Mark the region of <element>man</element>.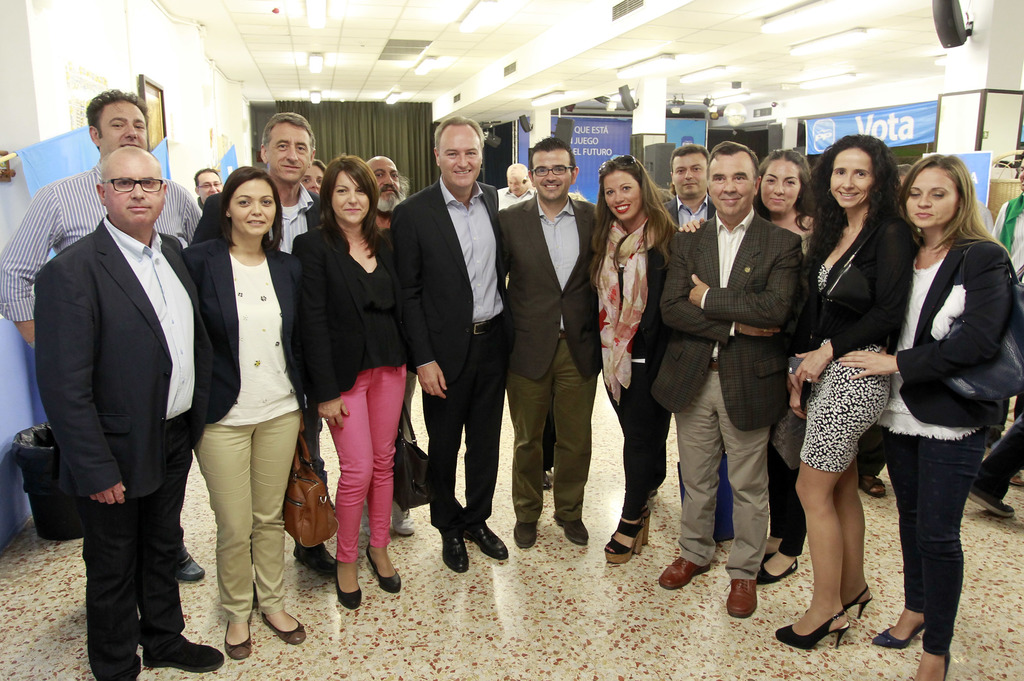
Region: pyautogui.locateOnScreen(271, 107, 317, 259).
